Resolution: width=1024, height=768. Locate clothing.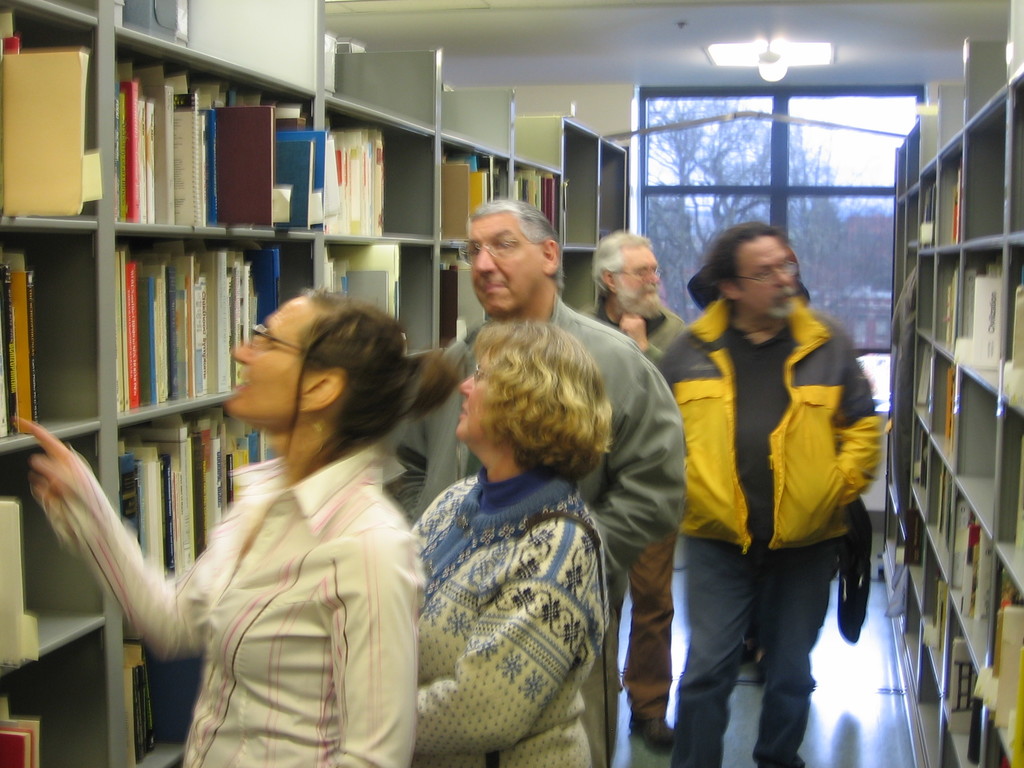
<box>127,355,429,753</box>.
